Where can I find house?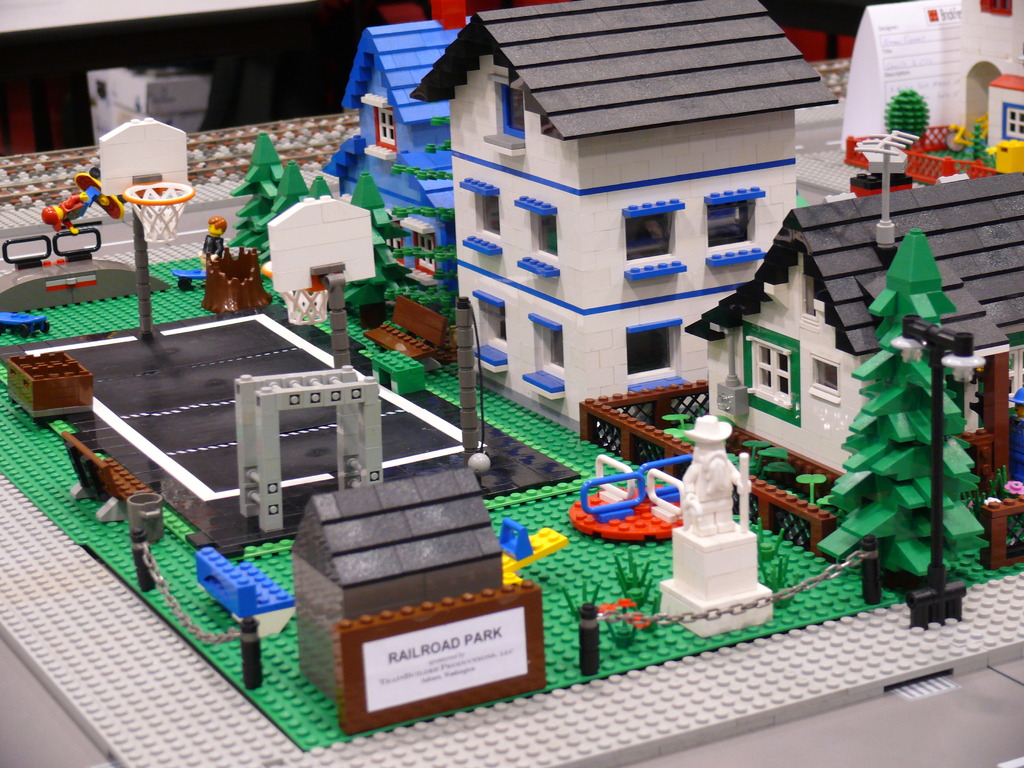
You can find it at 321,18,473,302.
